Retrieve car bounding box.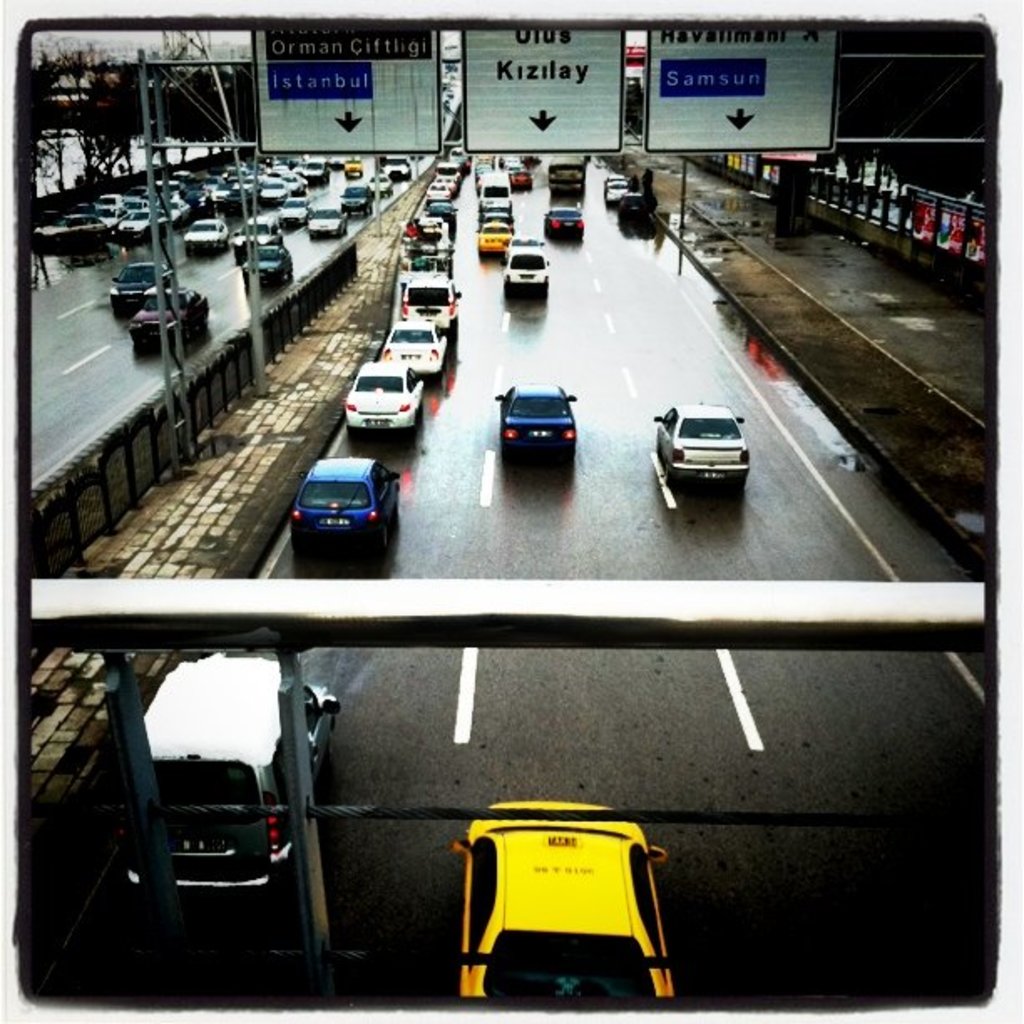
Bounding box: bbox=[341, 161, 366, 177].
